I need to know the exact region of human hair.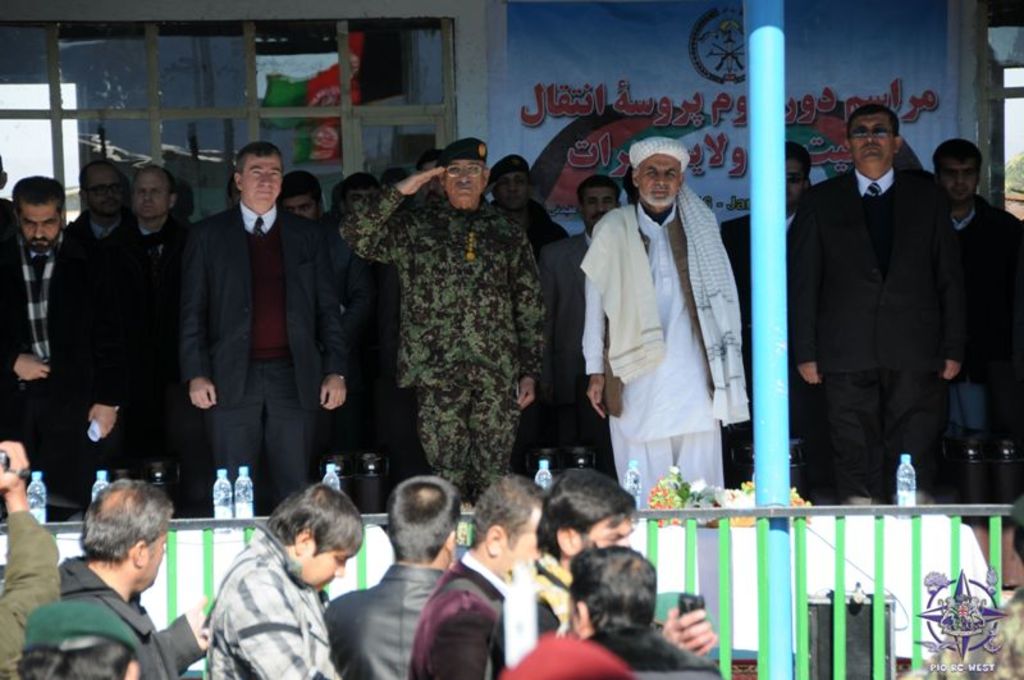
Region: {"left": 10, "top": 173, "right": 63, "bottom": 207}.
